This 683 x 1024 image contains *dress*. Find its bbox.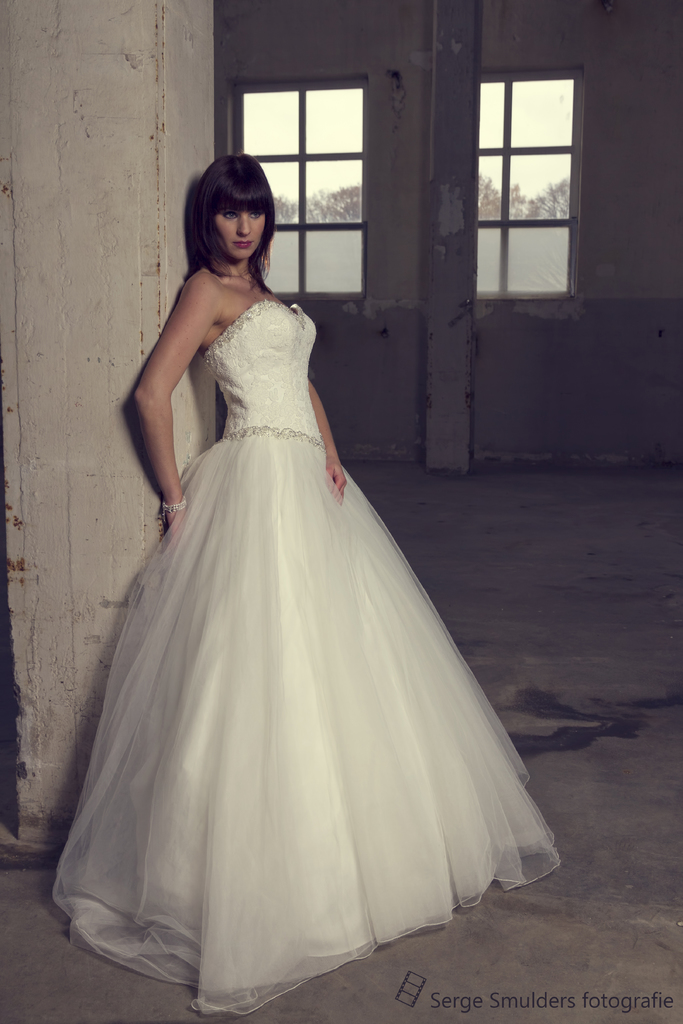
49:295:558:1020.
